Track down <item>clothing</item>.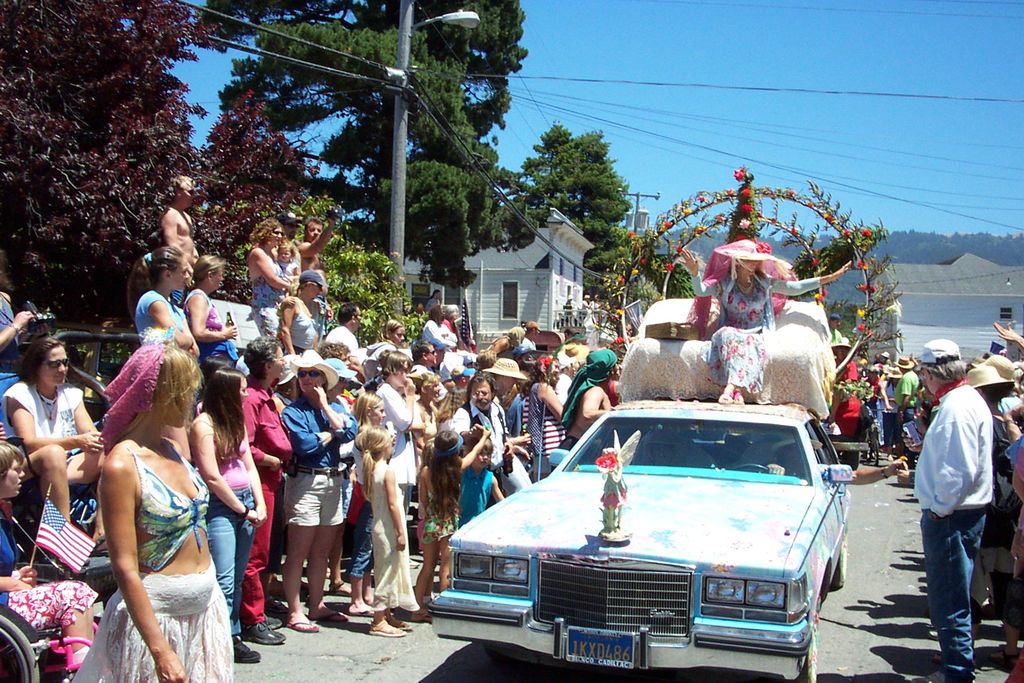
Tracked to box=[232, 383, 289, 631].
